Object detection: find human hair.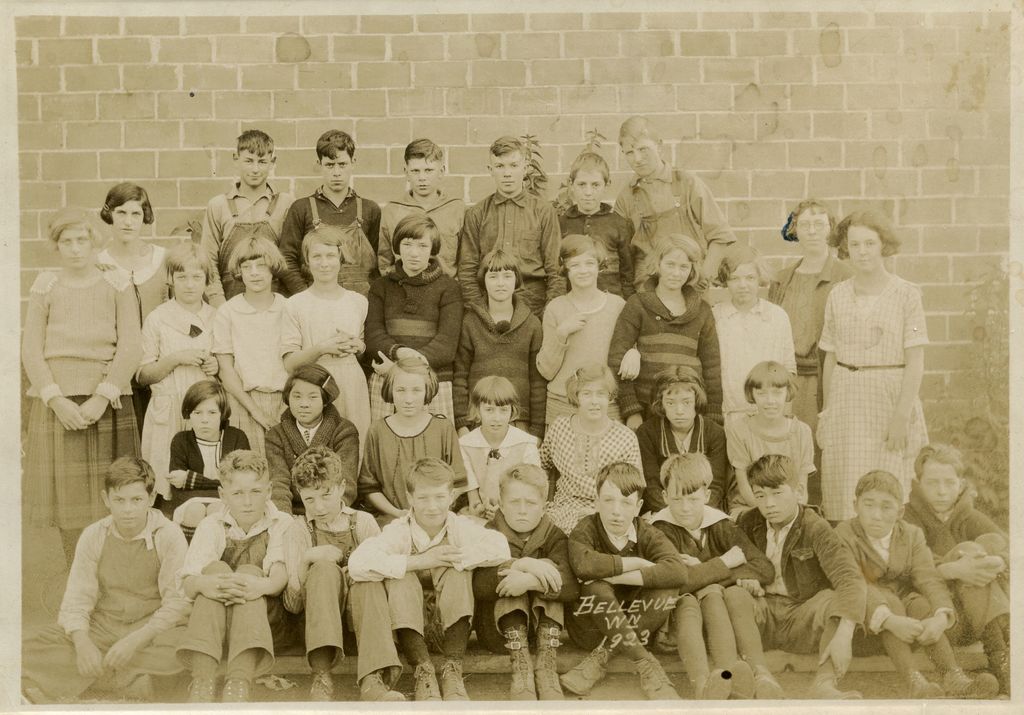
[185, 379, 229, 434].
